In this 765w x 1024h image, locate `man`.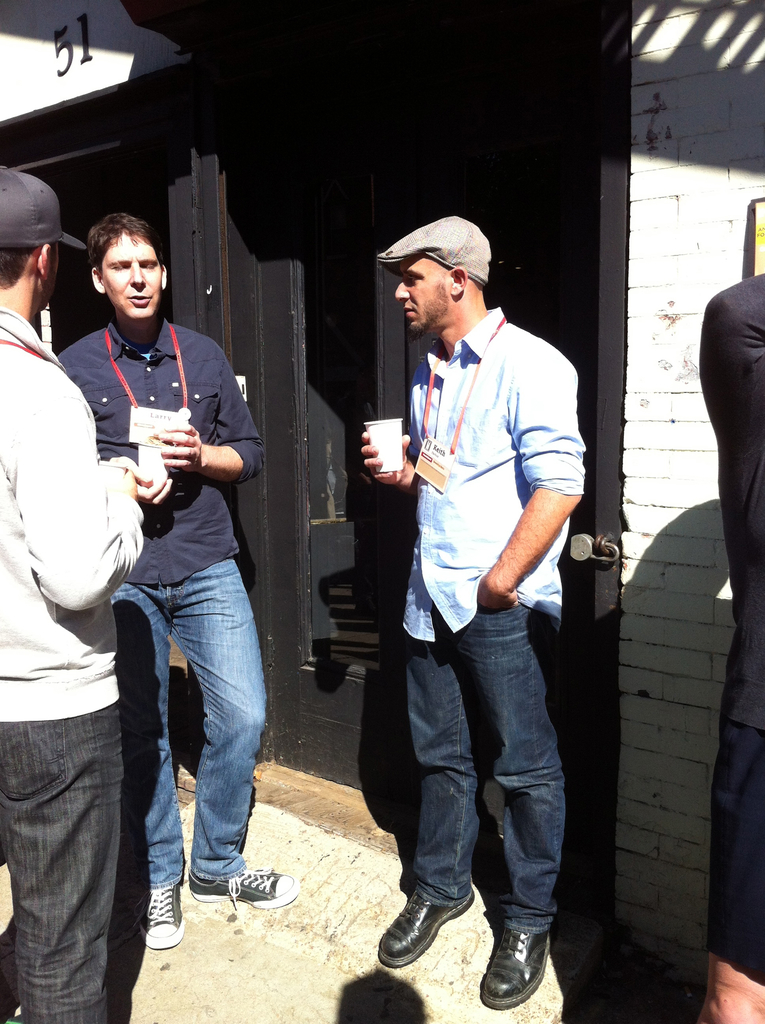
Bounding box: bbox(57, 212, 298, 947).
